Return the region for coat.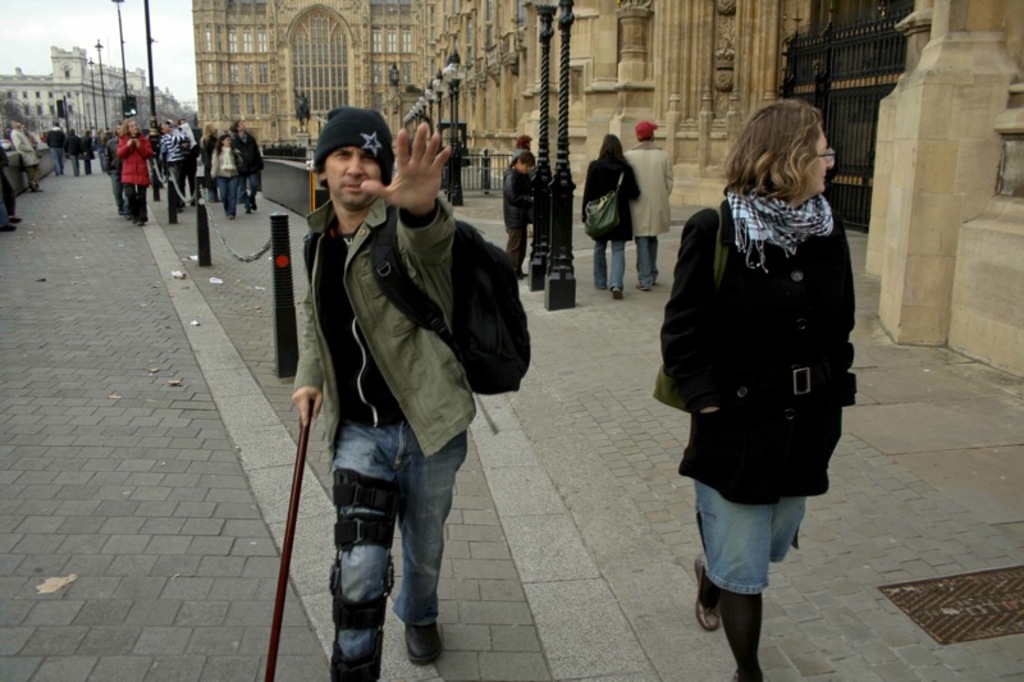
<region>287, 198, 476, 452</region>.
